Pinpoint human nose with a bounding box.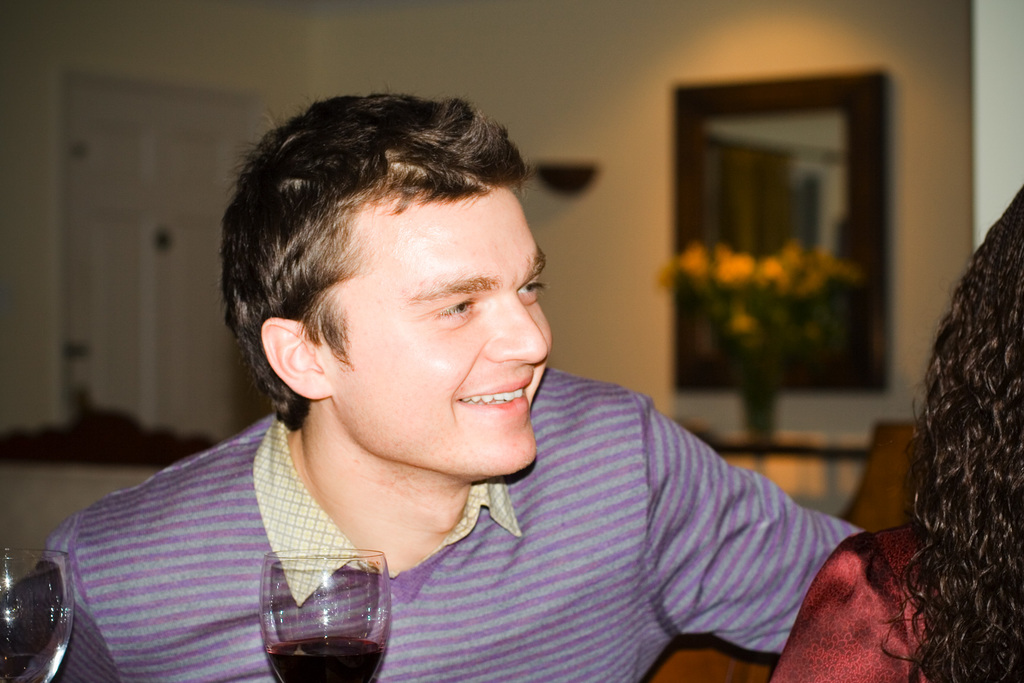
locate(481, 277, 547, 370).
